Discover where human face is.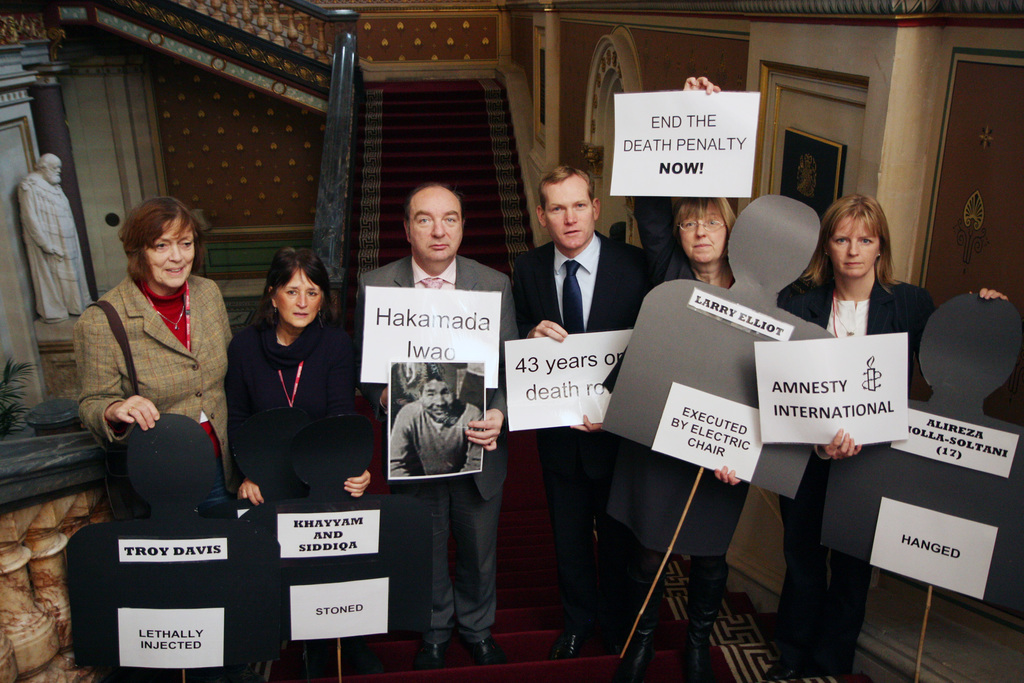
Discovered at box=[275, 269, 320, 328].
